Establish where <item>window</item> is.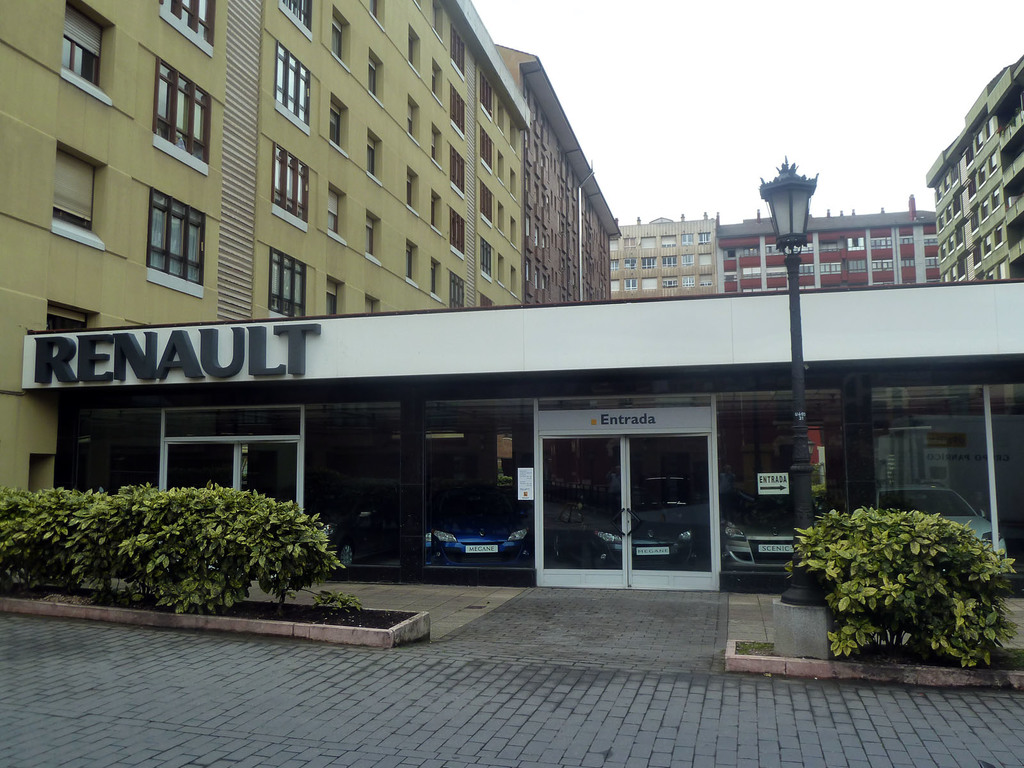
Established at <box>479,123,495,176</box>.
